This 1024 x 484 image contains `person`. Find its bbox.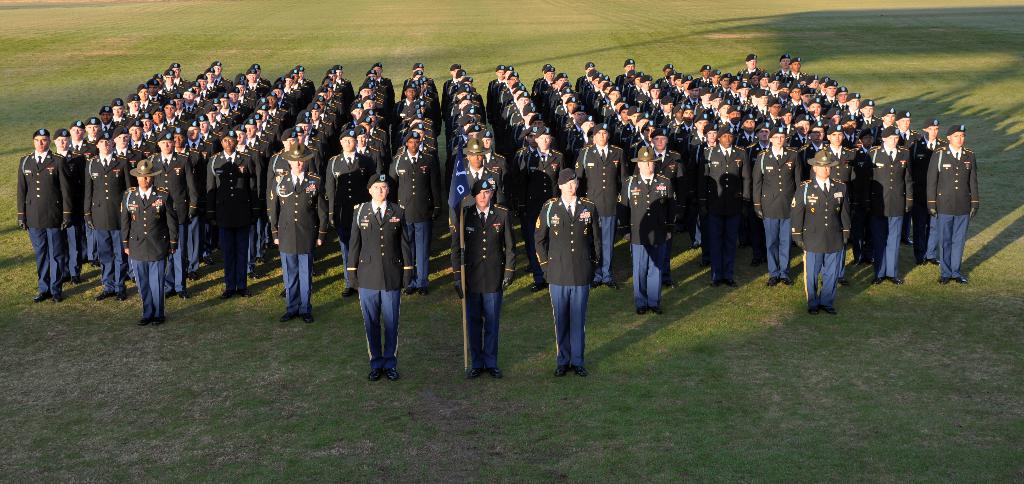
bbox=(741, 49, 757, 72).
